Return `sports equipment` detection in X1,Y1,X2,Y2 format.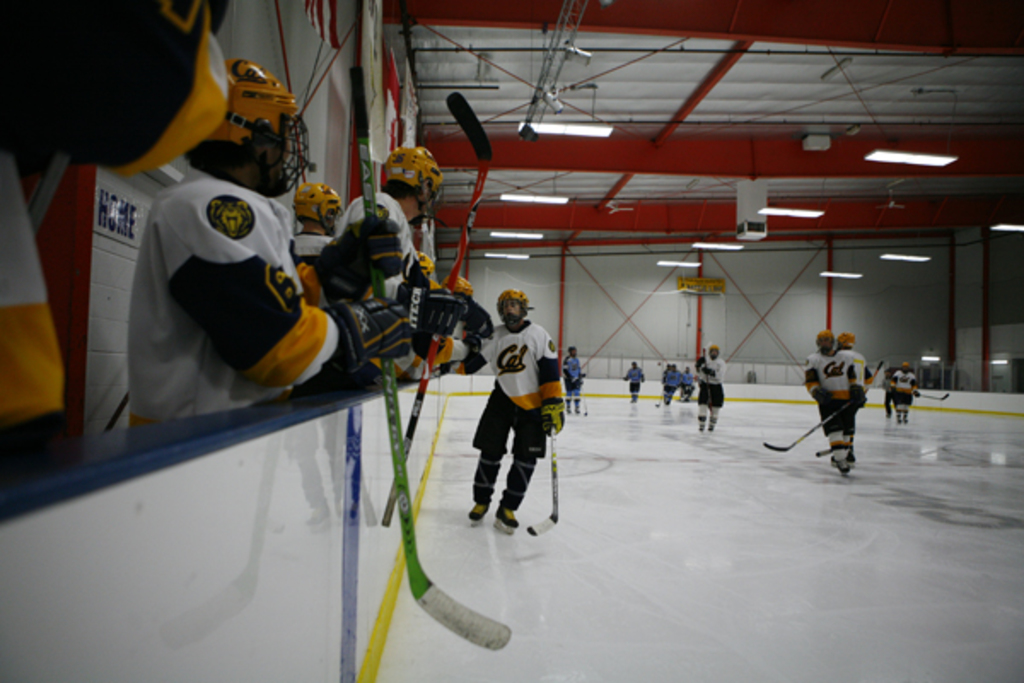
370,299,515,654.
